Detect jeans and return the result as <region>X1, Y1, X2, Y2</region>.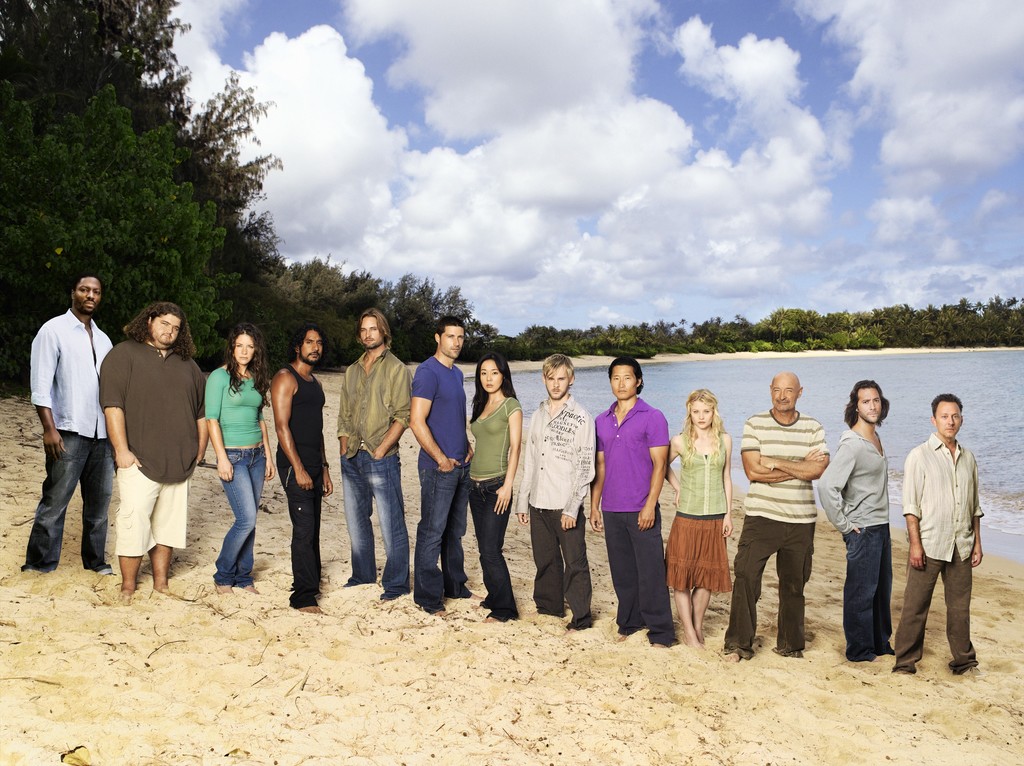
<region>333, 457, 413, 594</region>.
